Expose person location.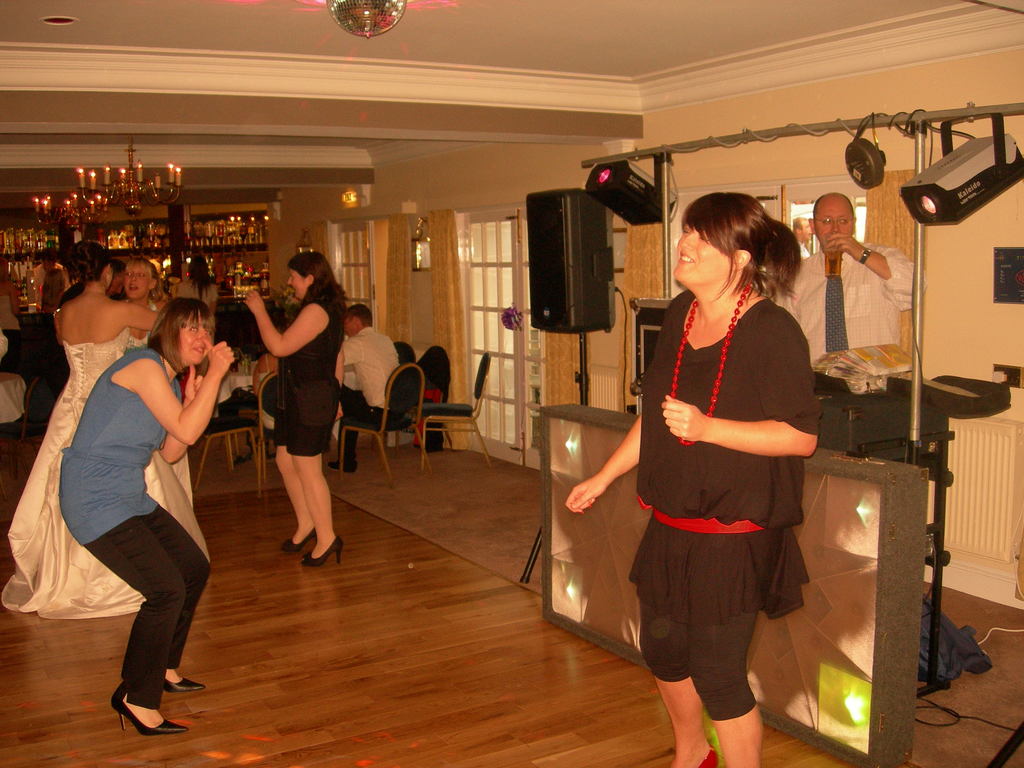
Exposed at rect(104, 237, 205, 506).
